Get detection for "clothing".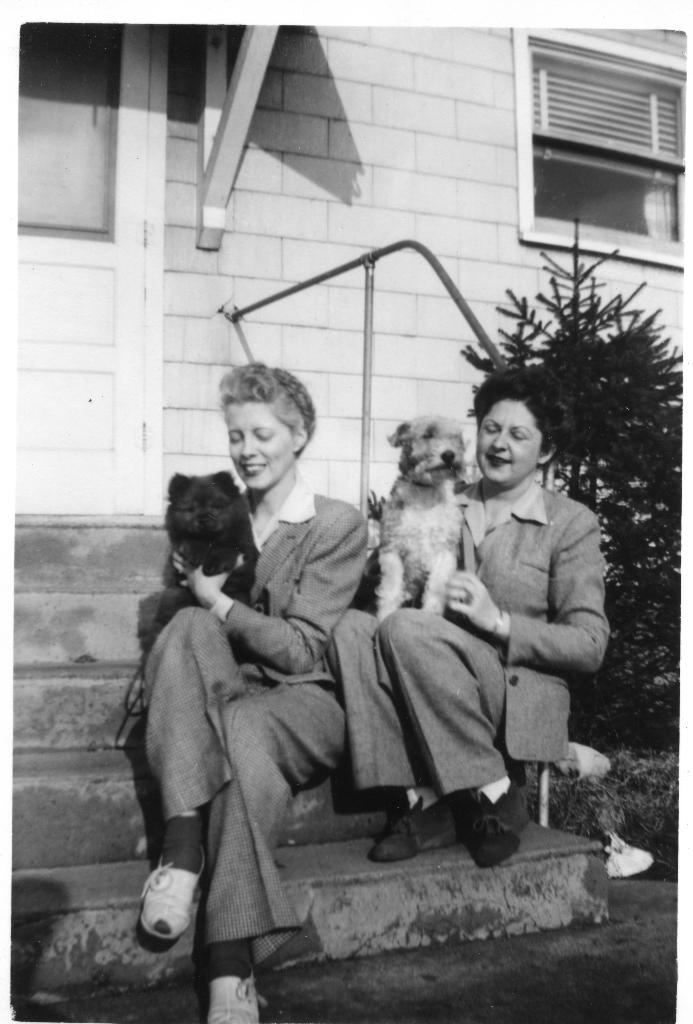
Detection: [322,483,601,803].
